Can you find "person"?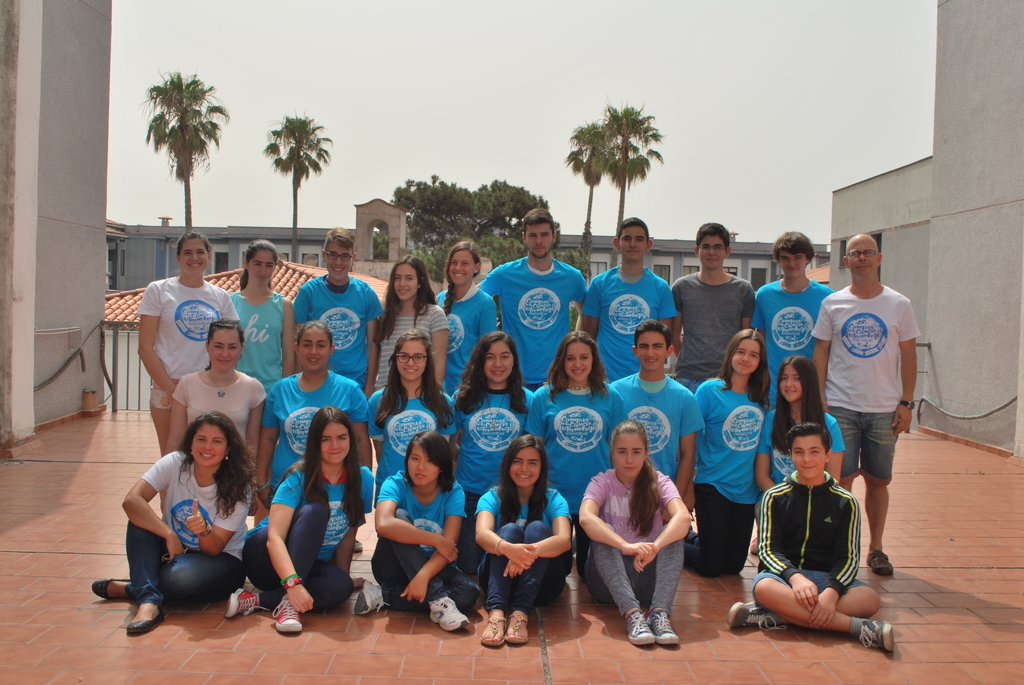
Yes, bounding box: crop(90, 410, 244, 633).
